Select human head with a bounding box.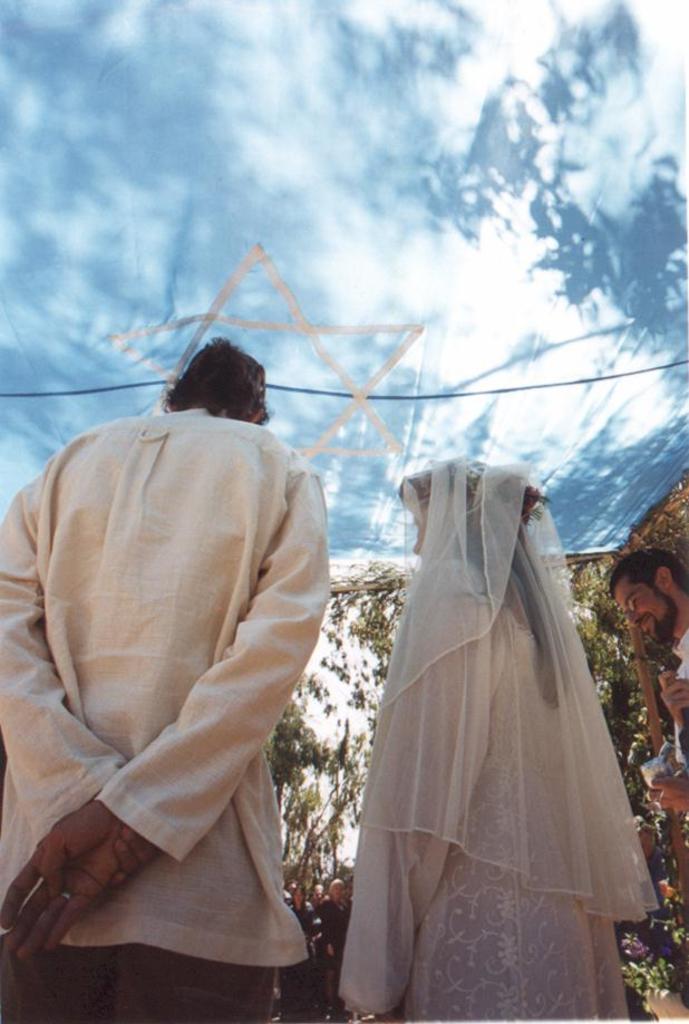
x1=152, y1=312, x2=280, y2=417.
